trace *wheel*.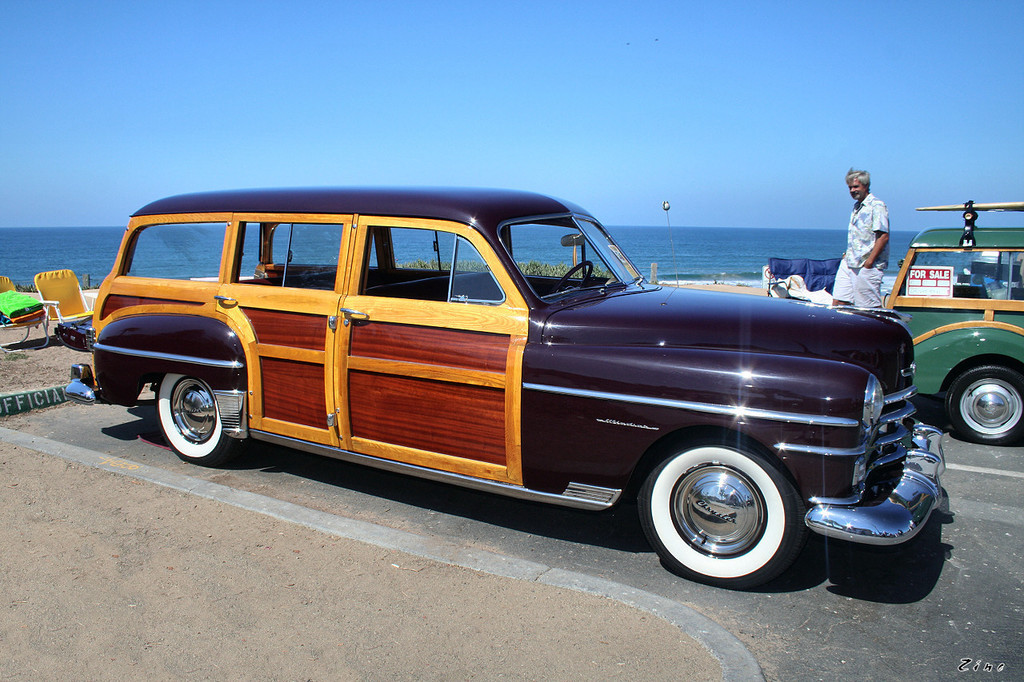
Traced to (x1=551, y1=261, x2=594, y2=293).
